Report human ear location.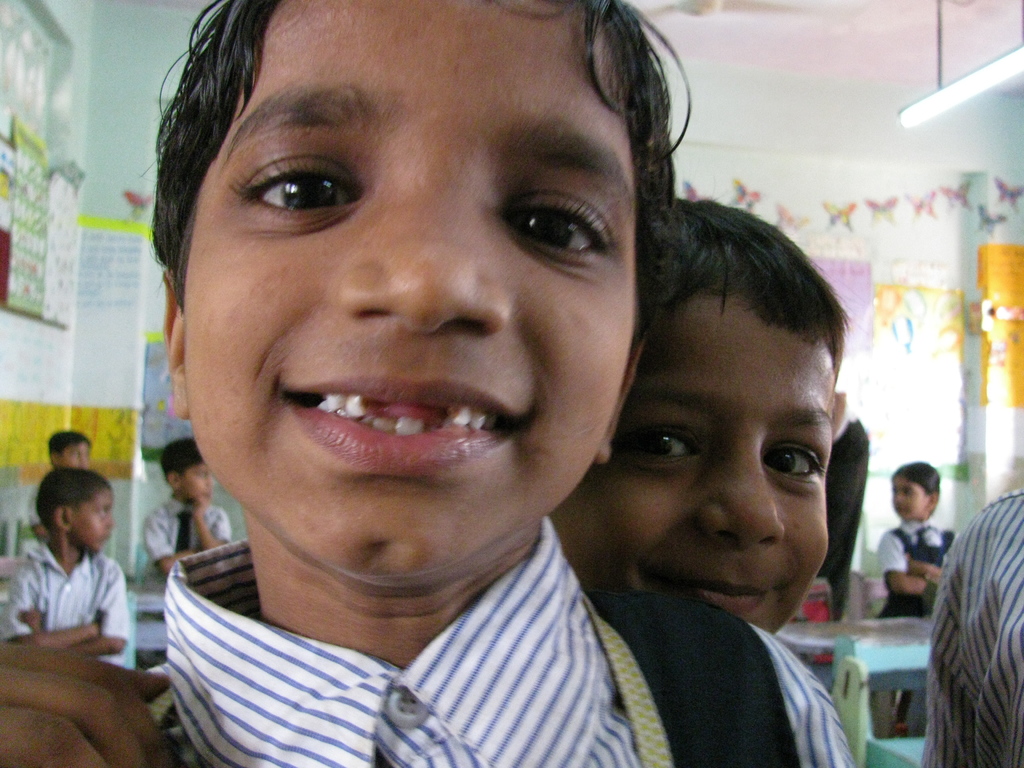
Report: x1=52, y1=455, x2=62, y2=467.
